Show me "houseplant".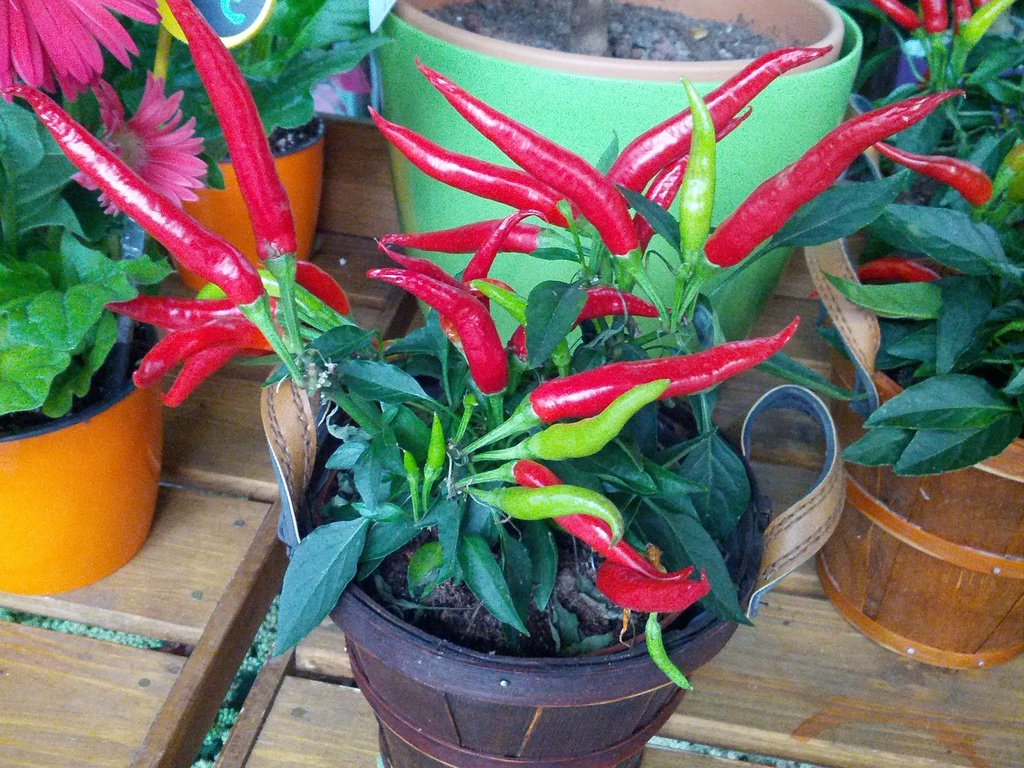
"houseplant" is here: 374/0/865/402.
